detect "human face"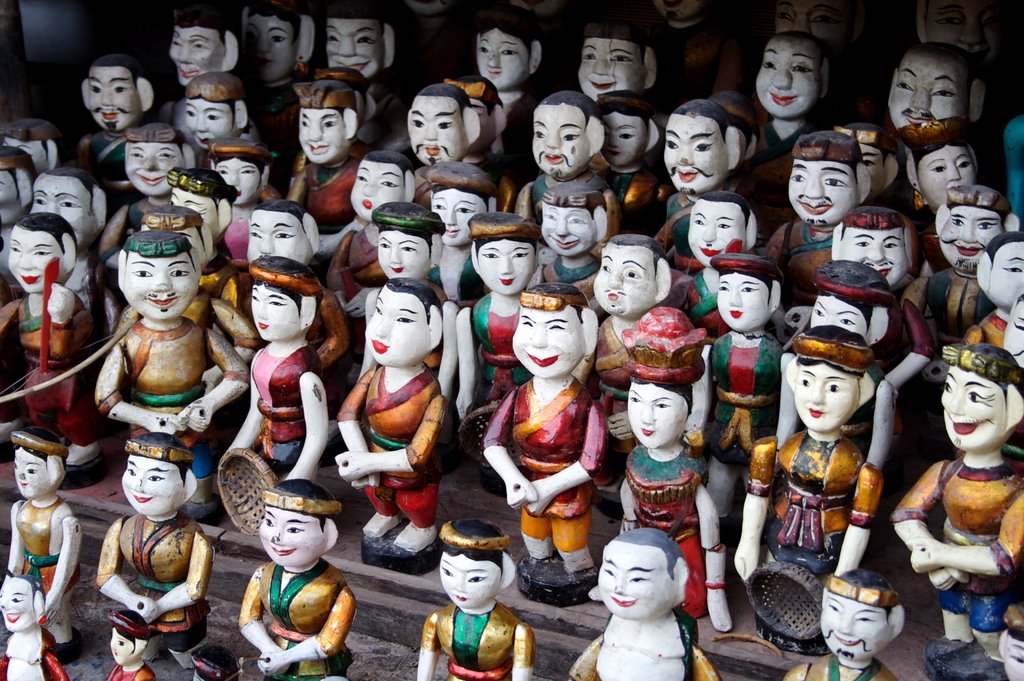
[left=84, top=66, right=135, bottom=133]
